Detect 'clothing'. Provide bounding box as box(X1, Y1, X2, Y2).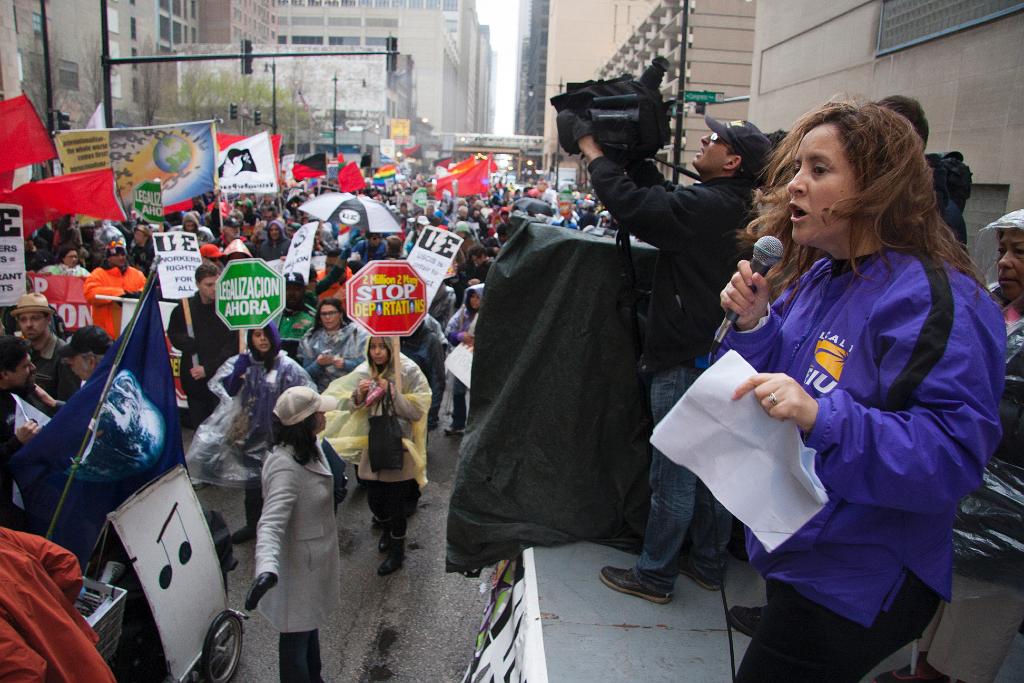
box(712, 163, 997, 652).
